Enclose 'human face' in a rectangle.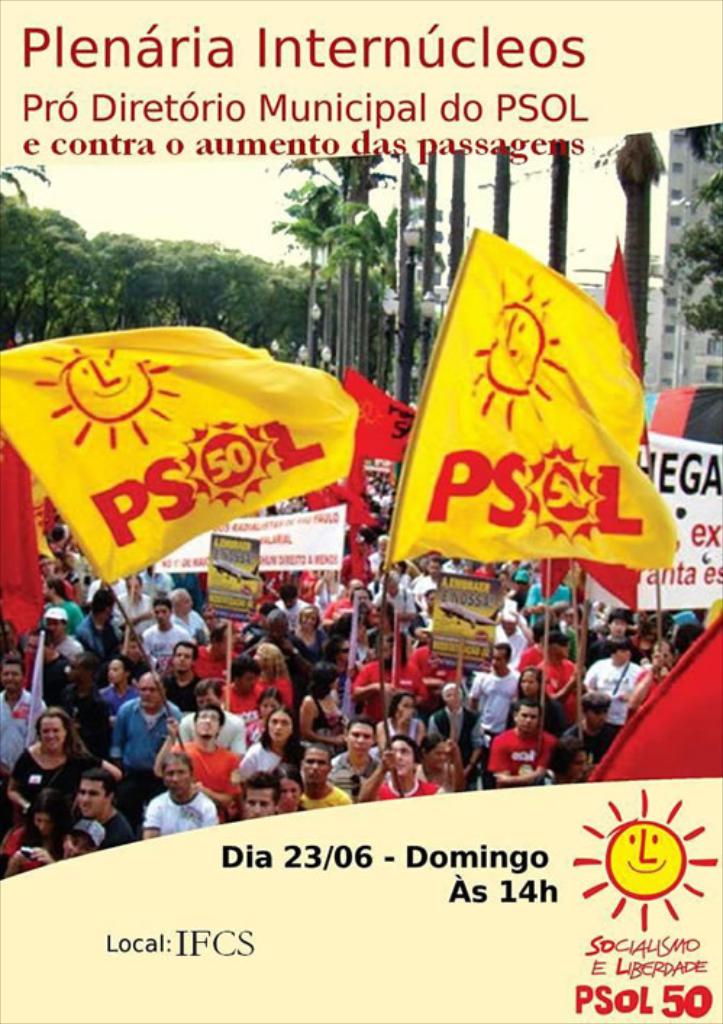
x1=39 y1=620 x2=61 y2=647.
